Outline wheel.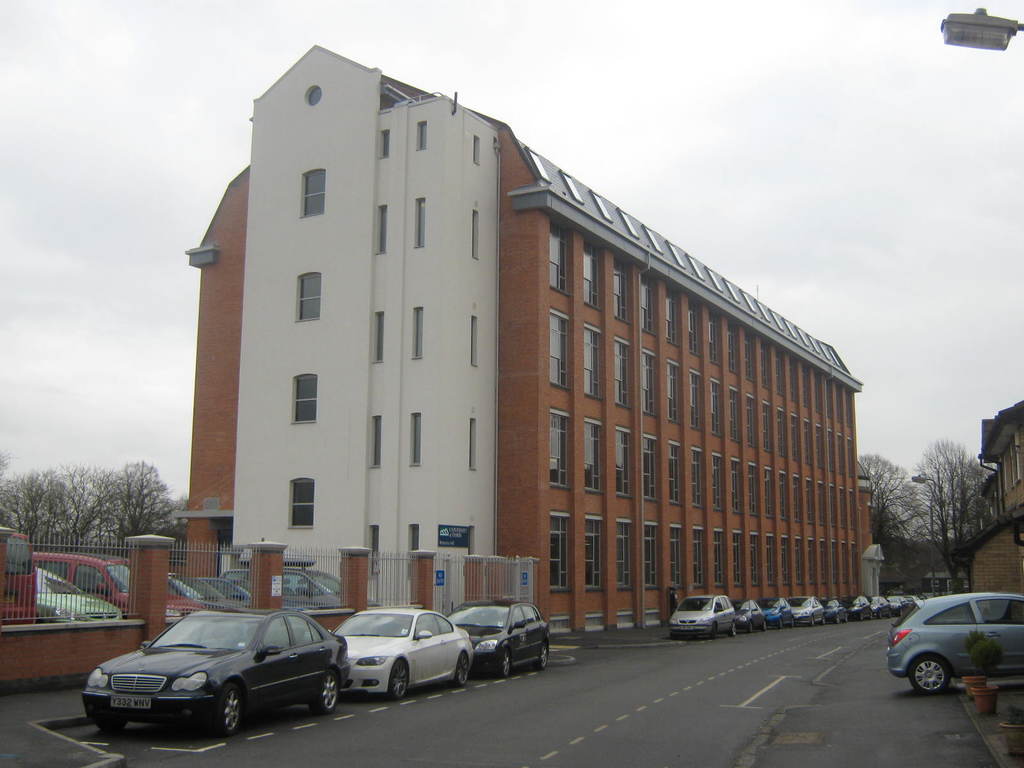
Outline: (820, 614, 825, 626).
